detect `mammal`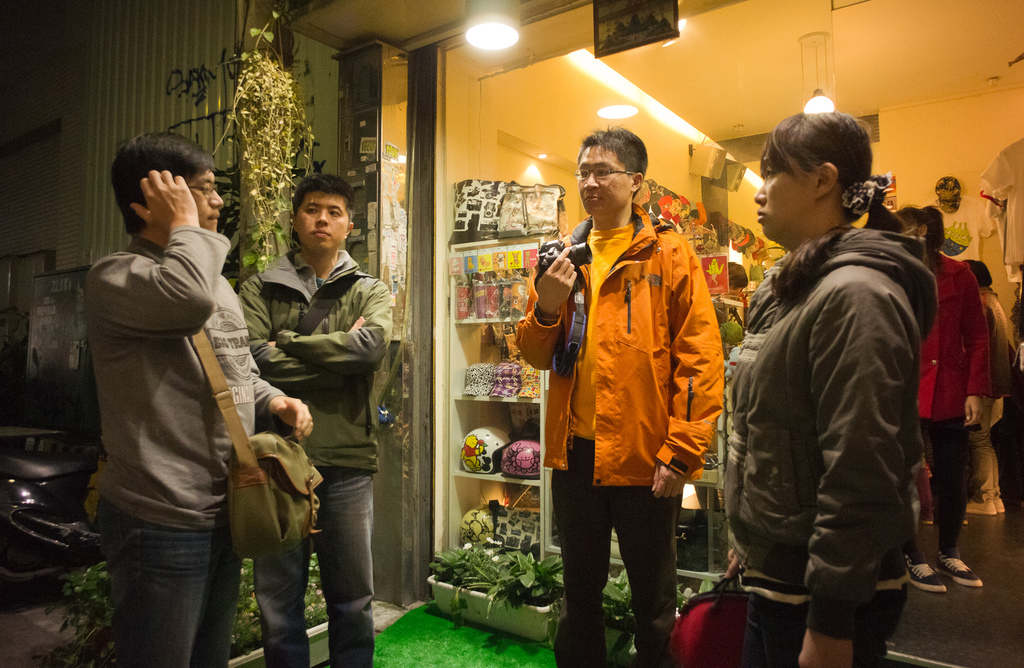
893/202/978/592
